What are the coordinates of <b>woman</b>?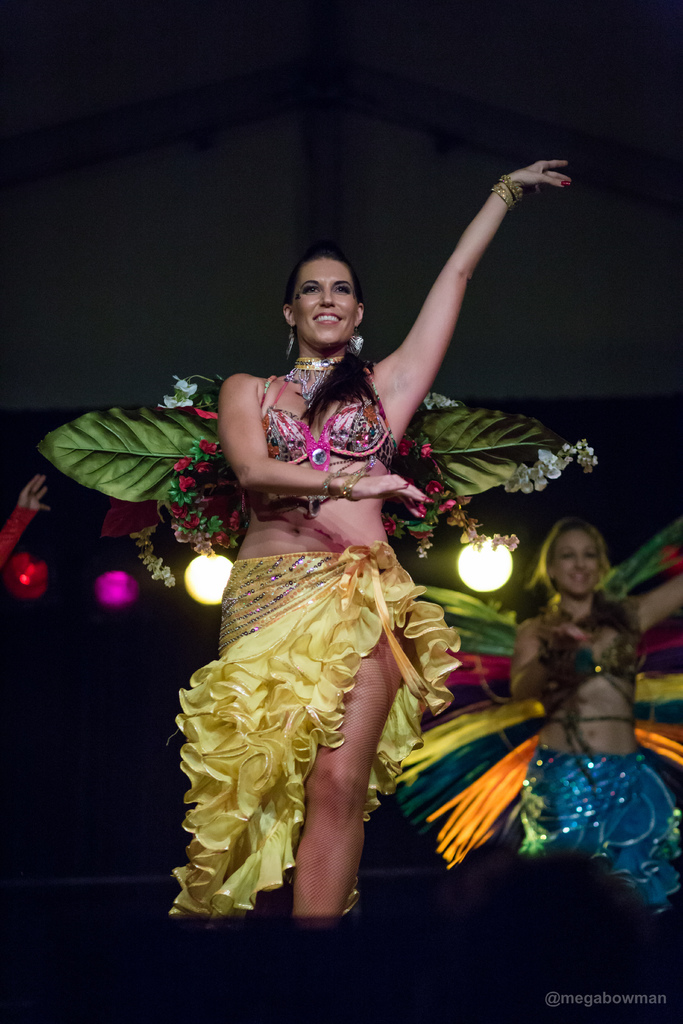
bbox(150, 140, 572, 933).
